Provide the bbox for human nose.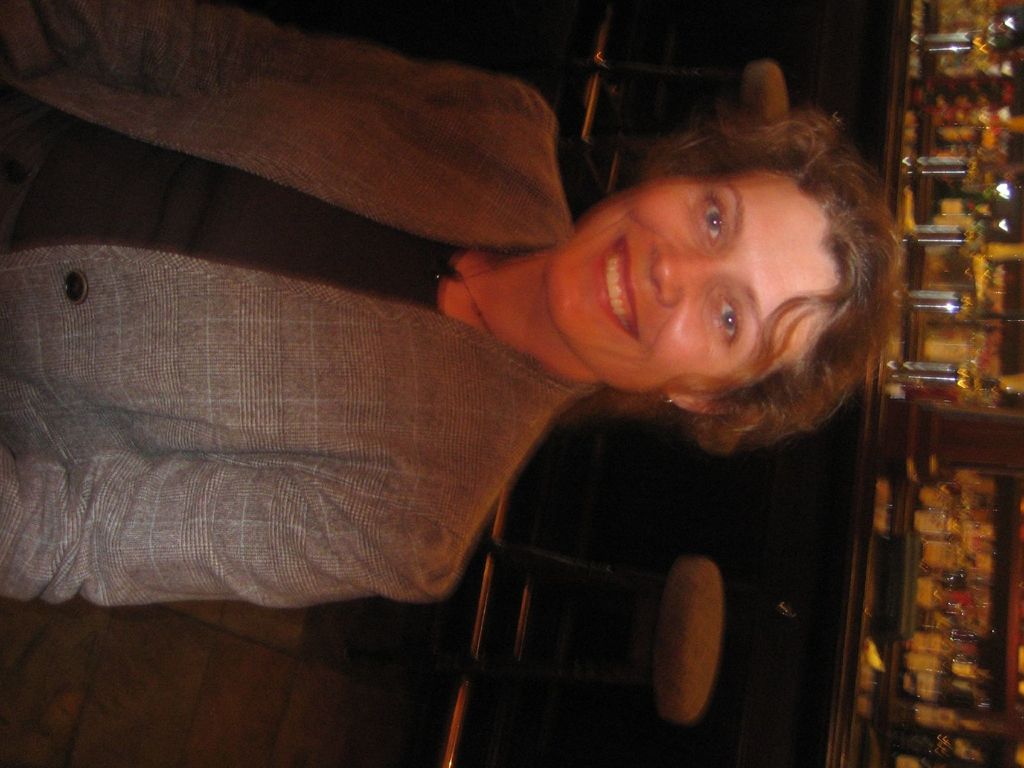
{"x1": 649, "y1": 240, "x2": 724, "y2": 301}.
